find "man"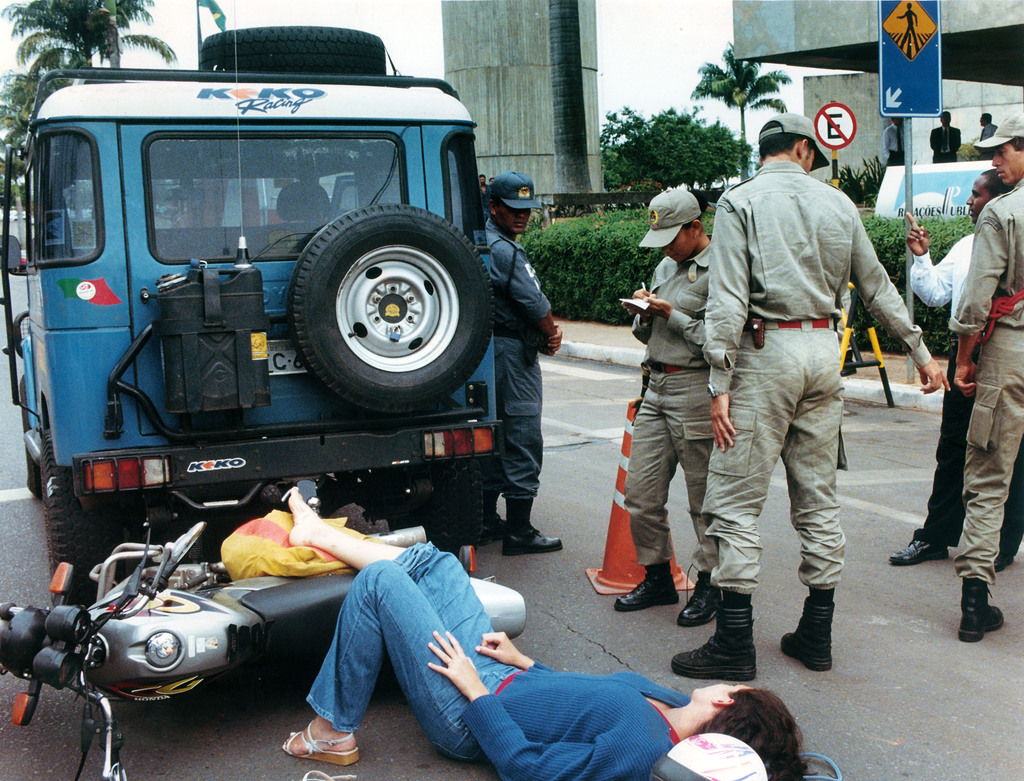
pyautogui.locateOnScreen(478, 173, 494, 223)
